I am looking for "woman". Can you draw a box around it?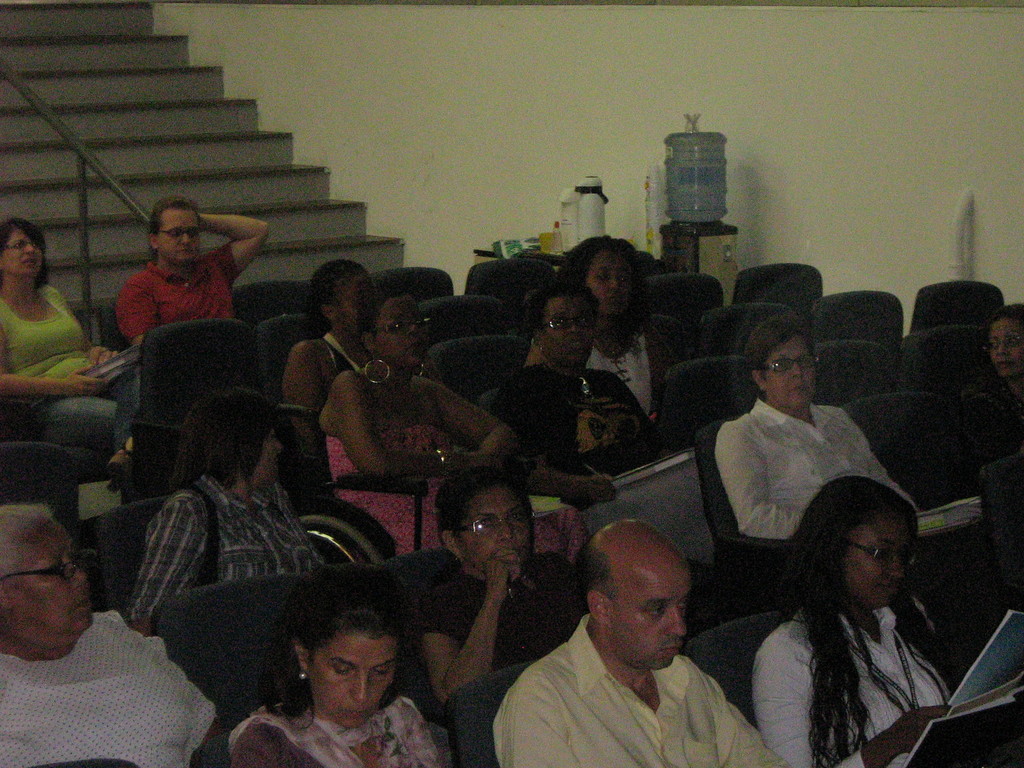
Sure, the bounding box is locate(535, 233, 666, 458).
